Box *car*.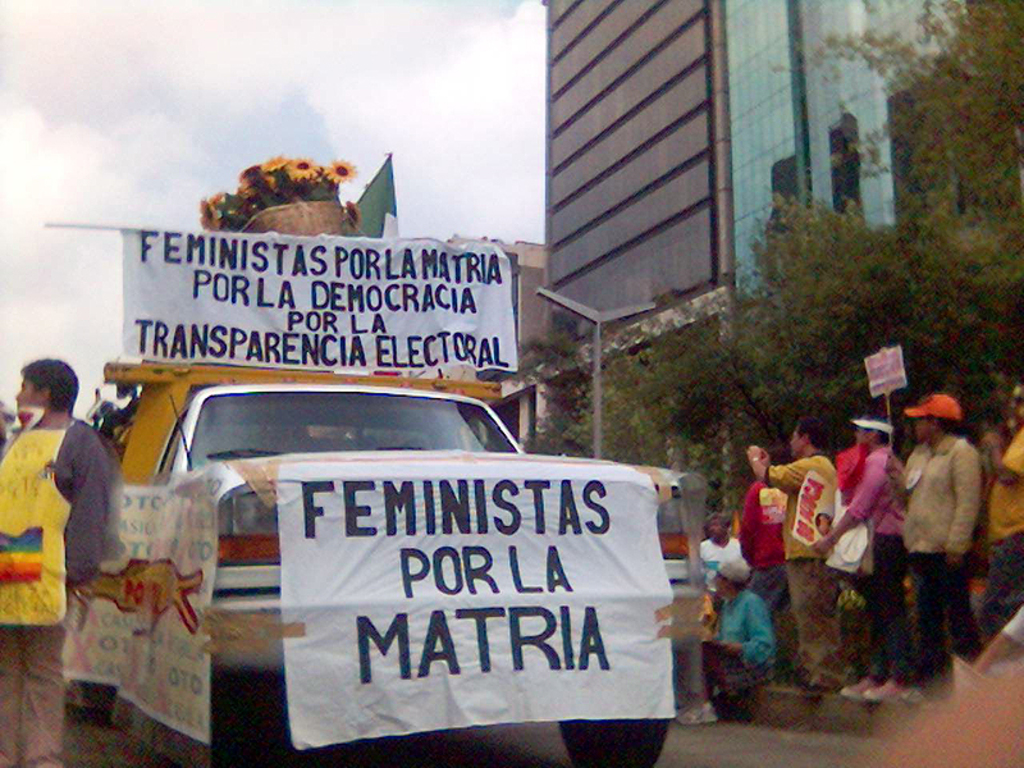
box=[46, 366, 710, 722].
